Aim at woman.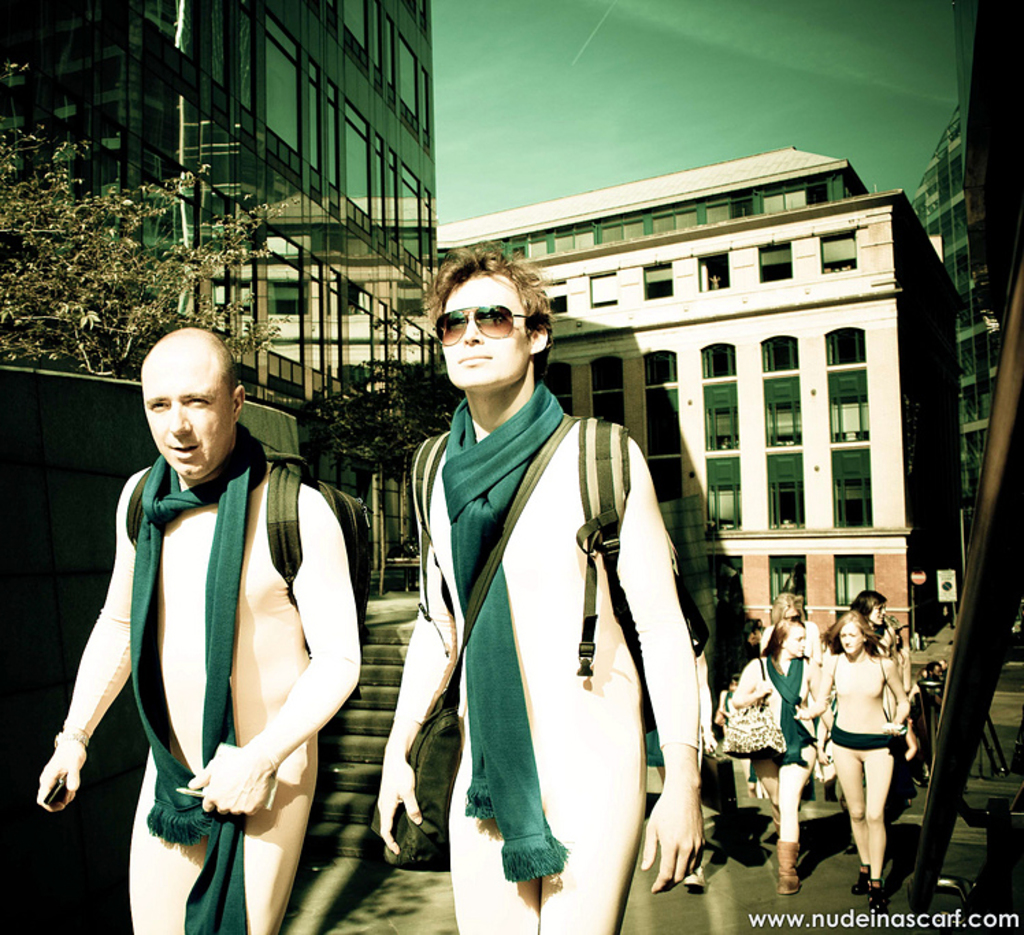
Aimed at 730, 609, 835, 899.
